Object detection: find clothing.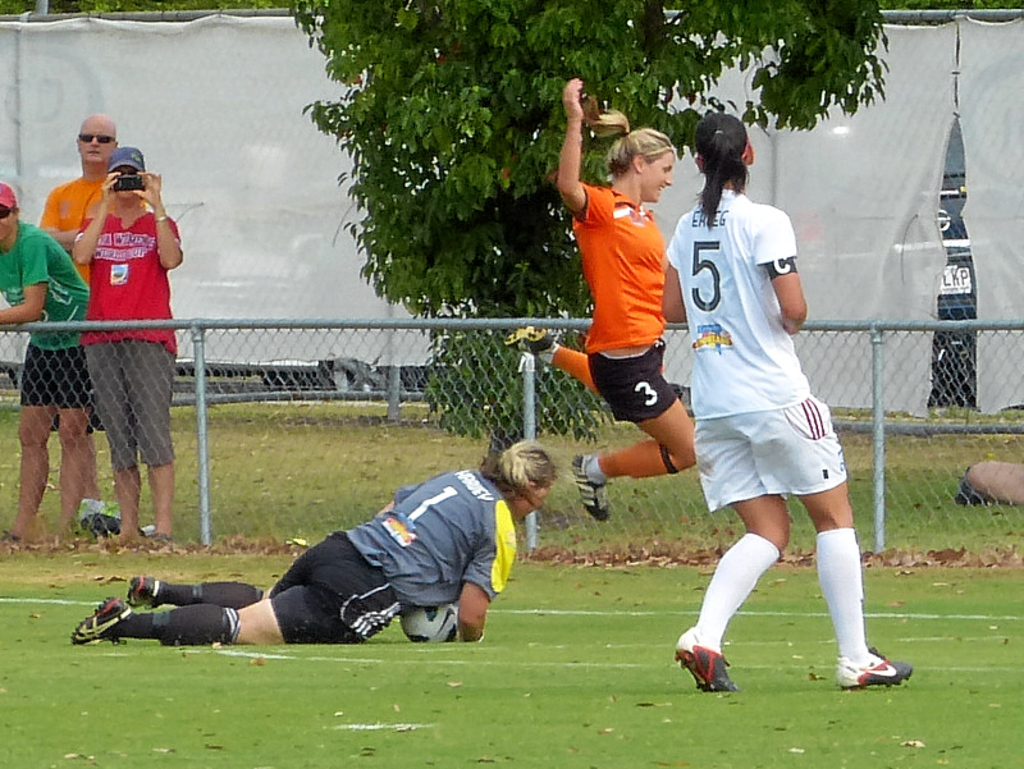
BBox(261, 534, 401, 645).
